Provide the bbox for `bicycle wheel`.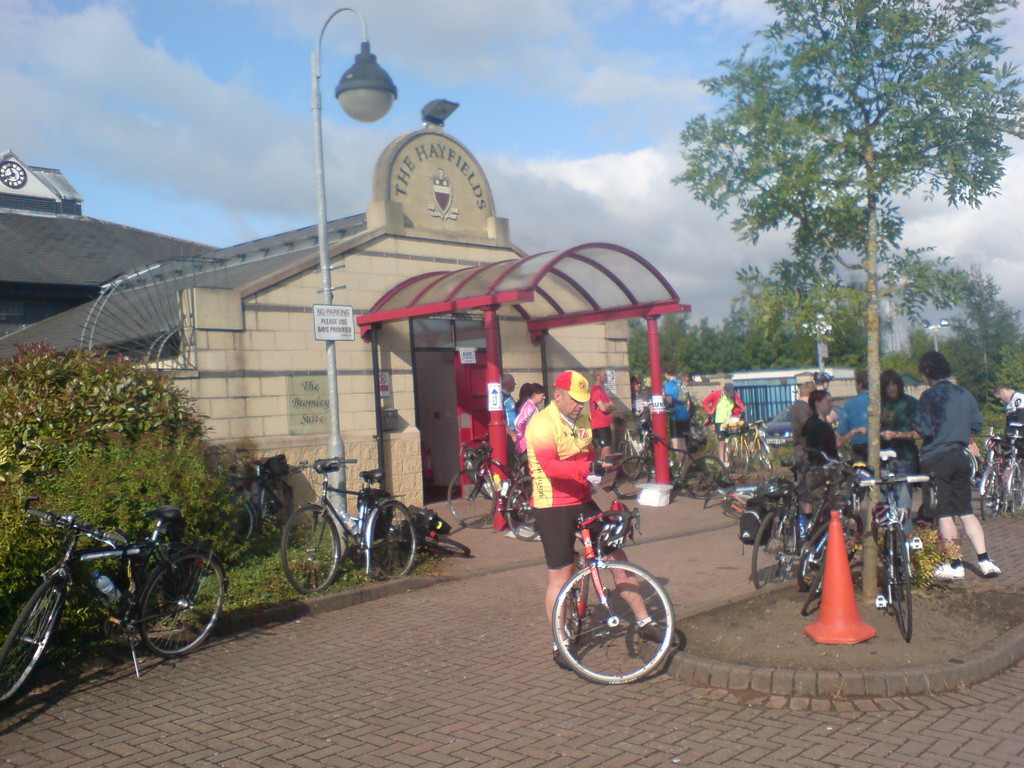
x1=756 y1=438 x2=774 y2=471.
